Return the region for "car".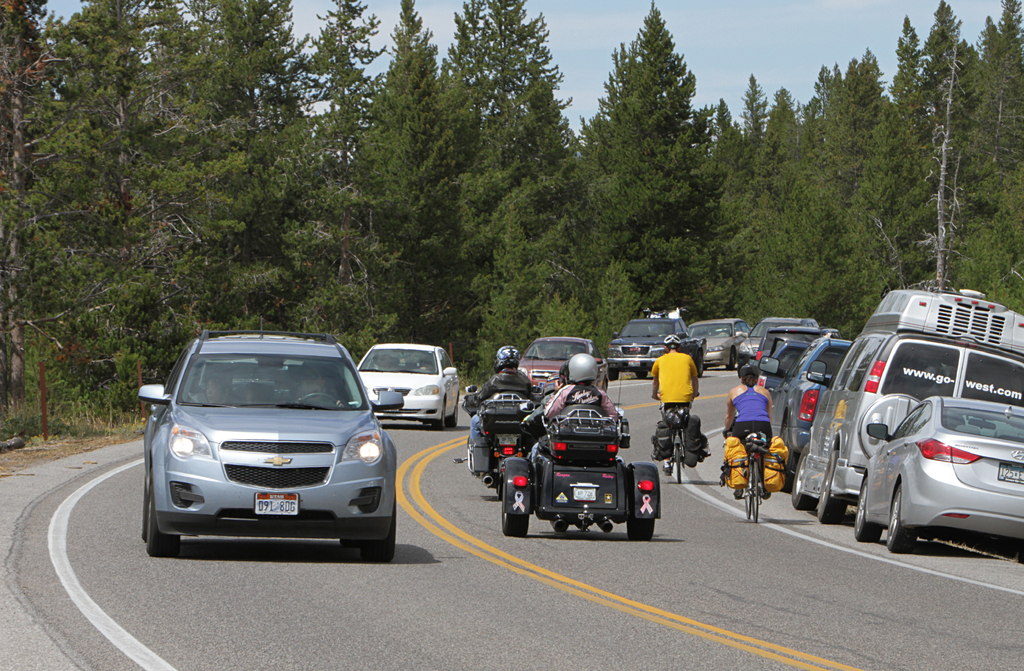
140:328:404:557.
